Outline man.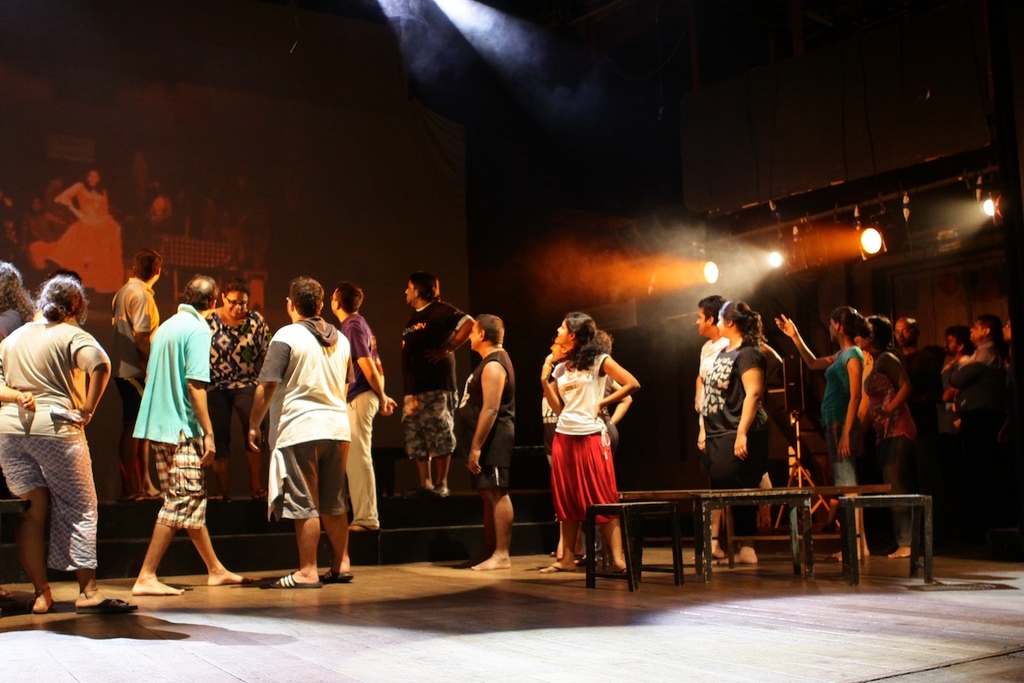
Outline: region(244, 277, 359, 587).
